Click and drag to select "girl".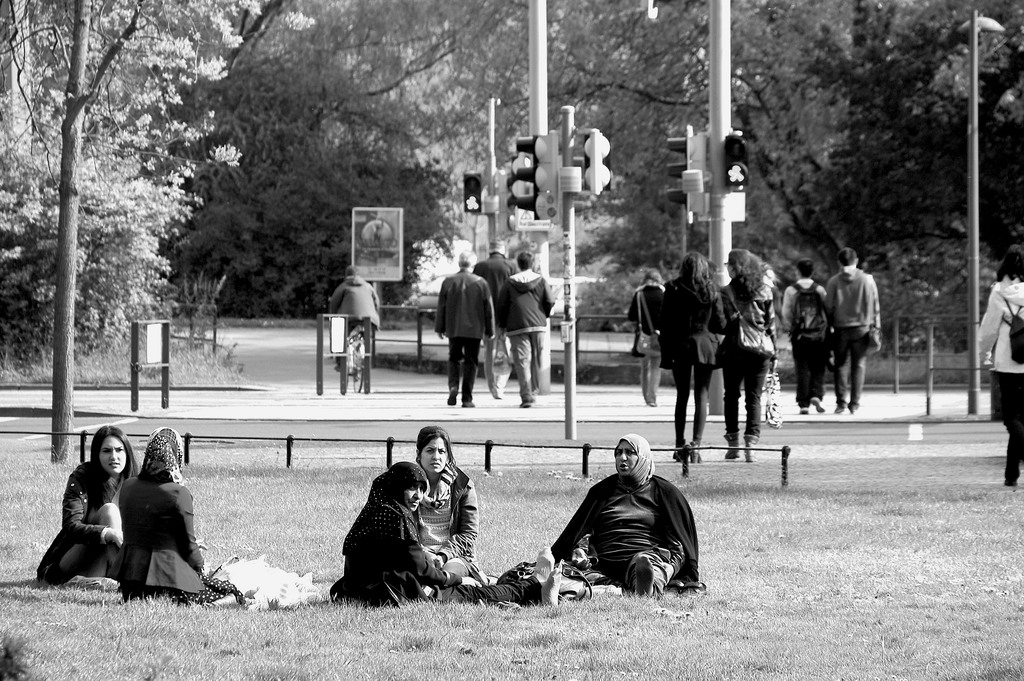
Selection: box=[112, 423, 252, 605].
